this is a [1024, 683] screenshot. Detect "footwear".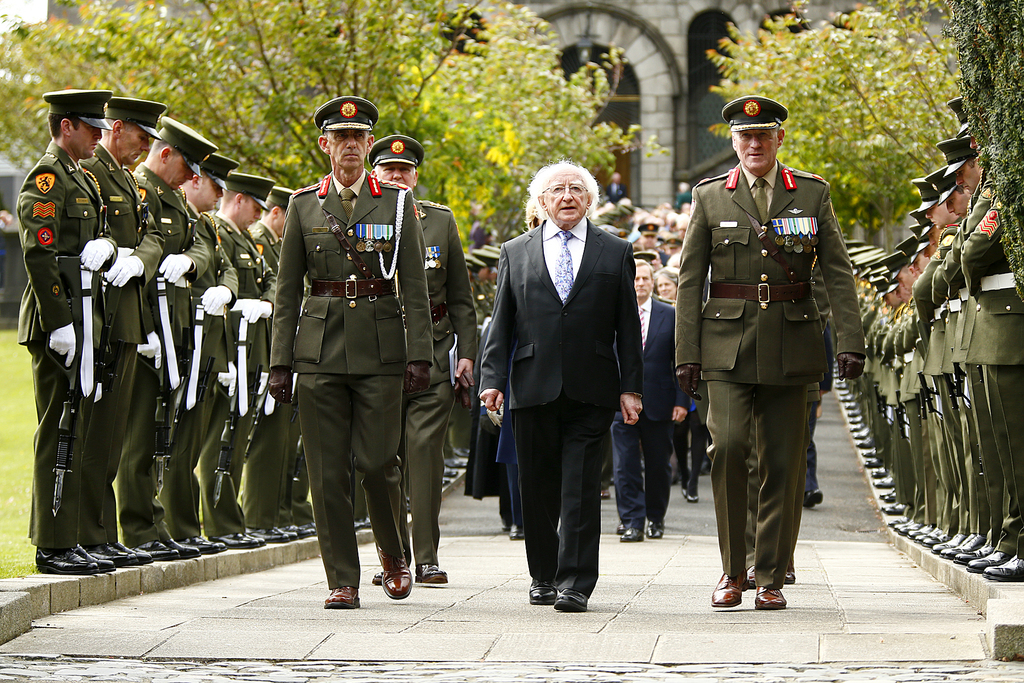
<region>880, 502, 908, 511</region>.
